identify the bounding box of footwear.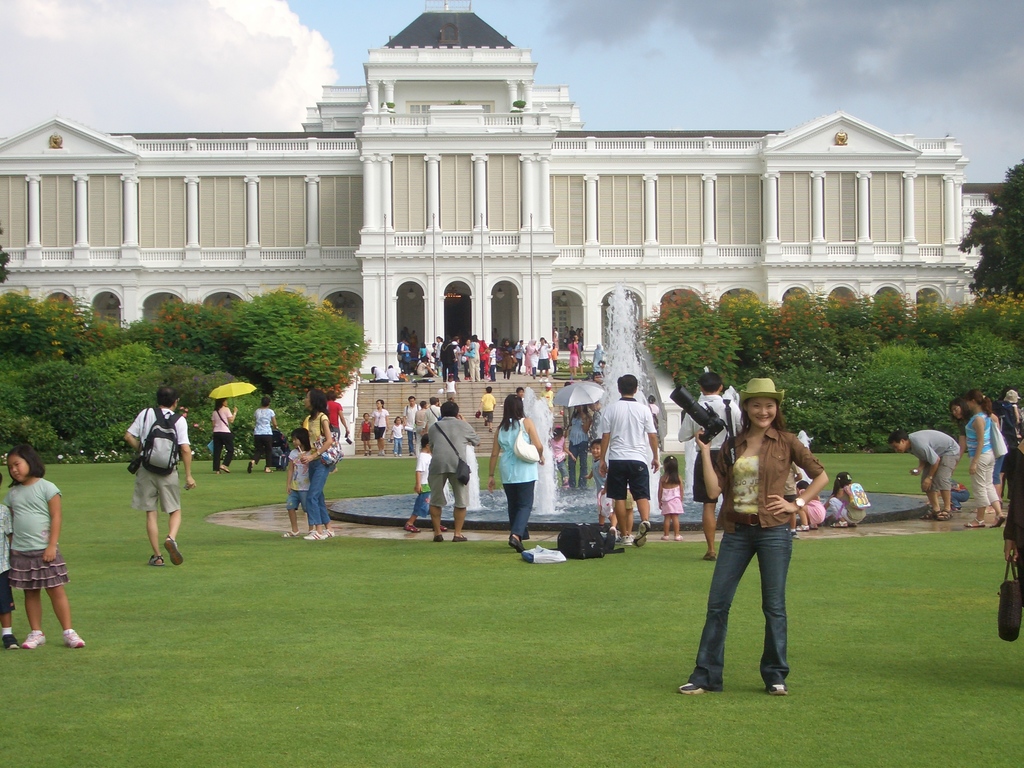
rect(769, 684, 791, 694).
